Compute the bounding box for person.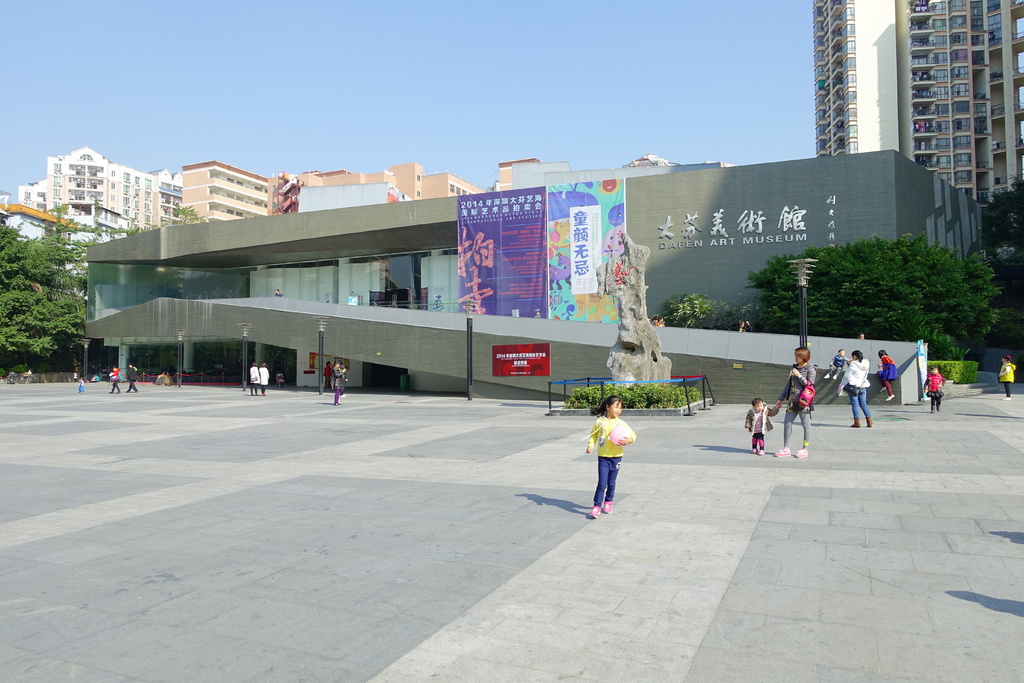
335 361 345 406.
